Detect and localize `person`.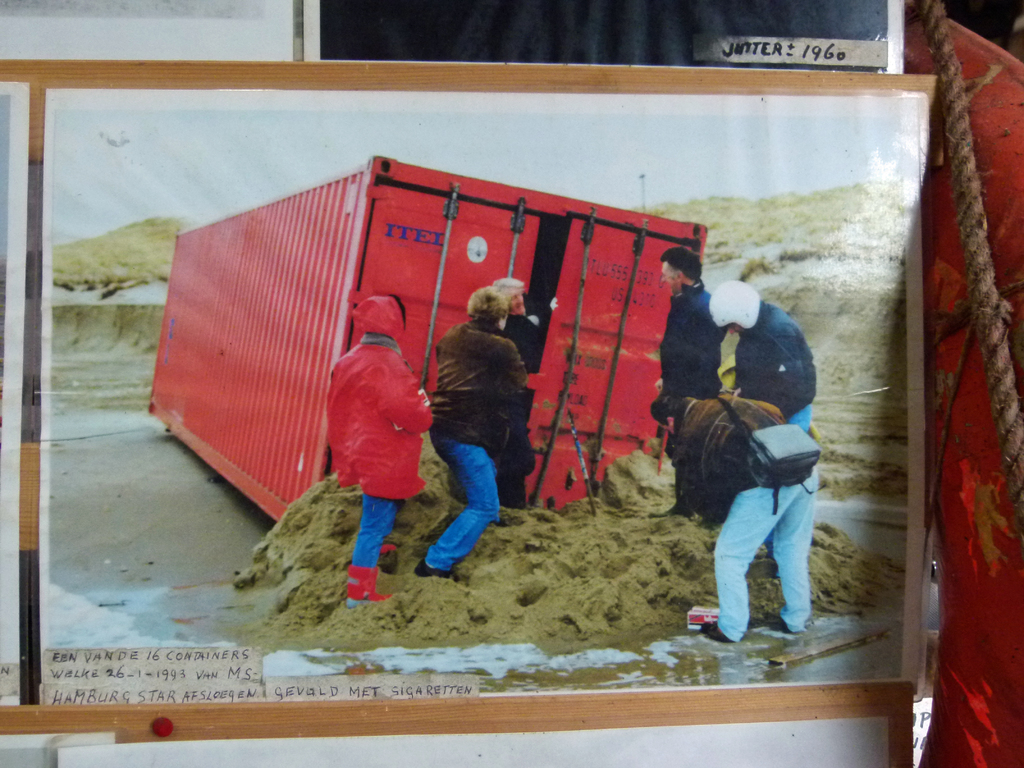
Localized at select_region(646, 395, 819, 646).
